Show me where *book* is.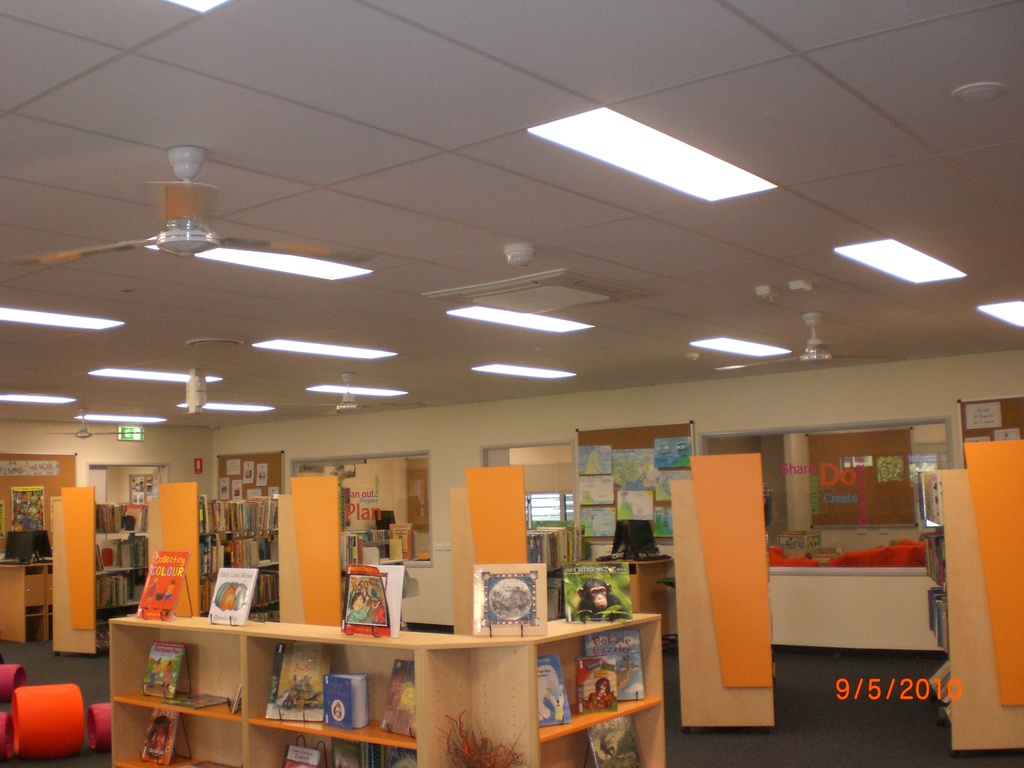
*book* is at detection(582, 714, 644, 767).
